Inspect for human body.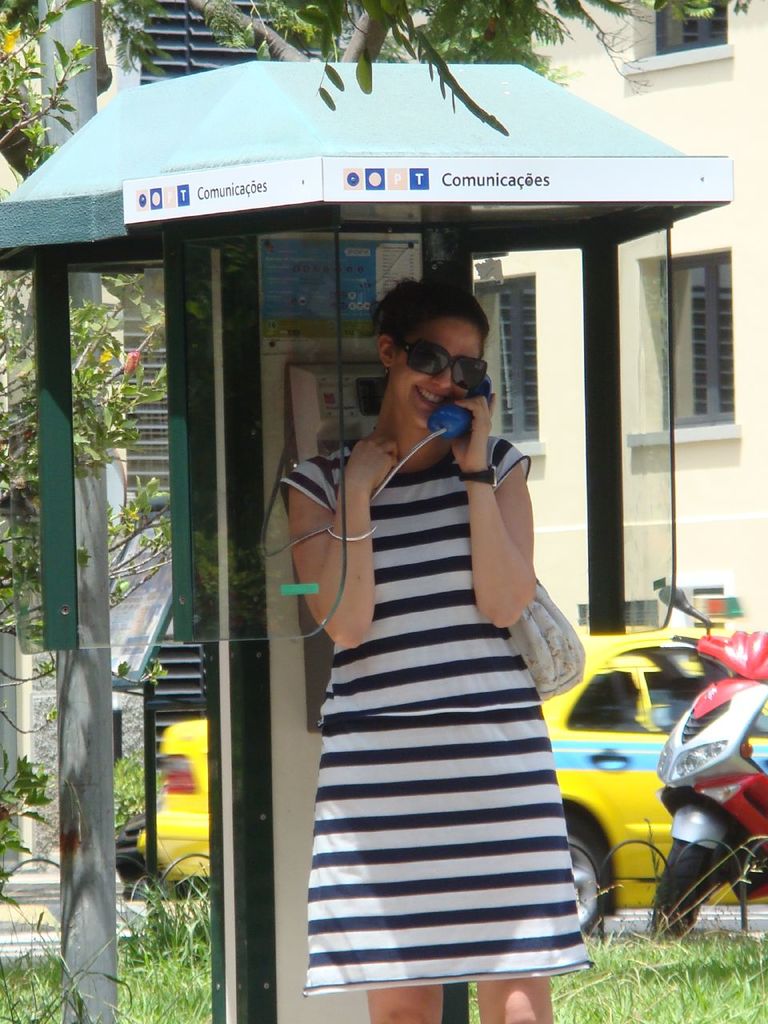
Inspection: crop(285, 305, 578, 1003).
